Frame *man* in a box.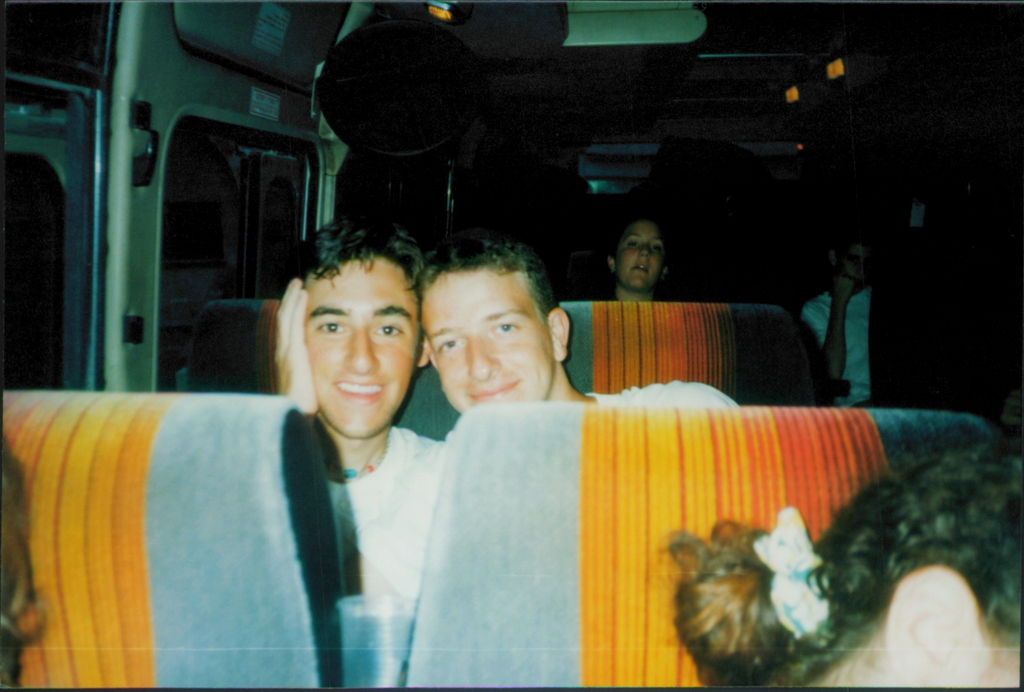
[x1=267, y1=215, x2=444, y2=610].
